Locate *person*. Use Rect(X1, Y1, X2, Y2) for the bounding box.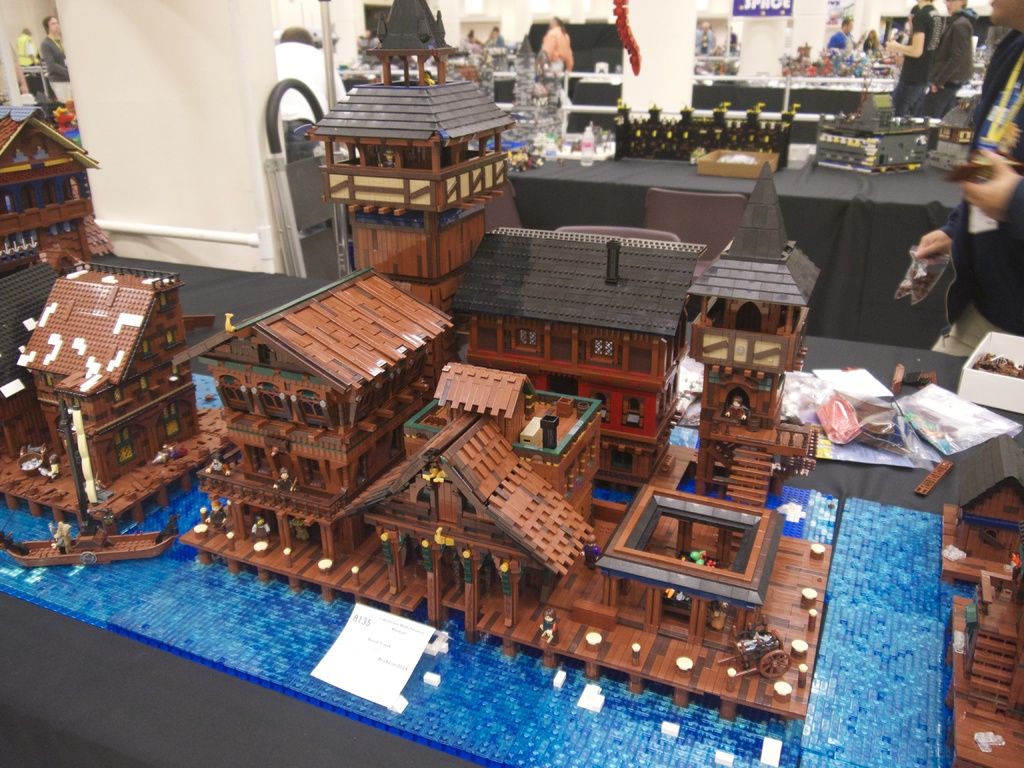
Rect(205, 450, 232, 477).
